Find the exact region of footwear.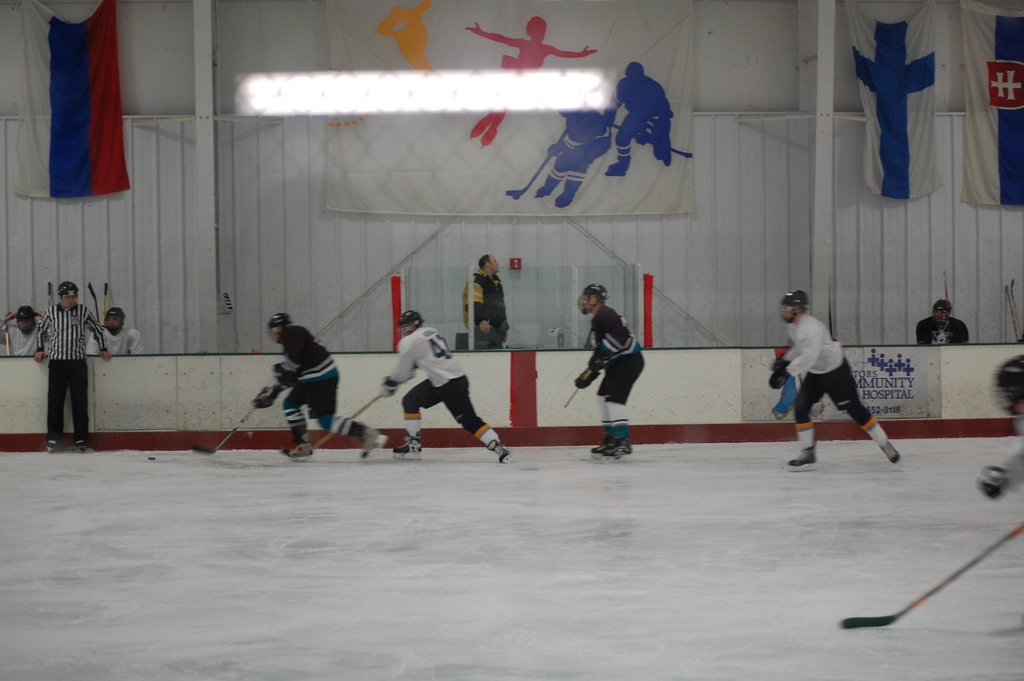
Exact region: crop(72, 439, 87, 458).
